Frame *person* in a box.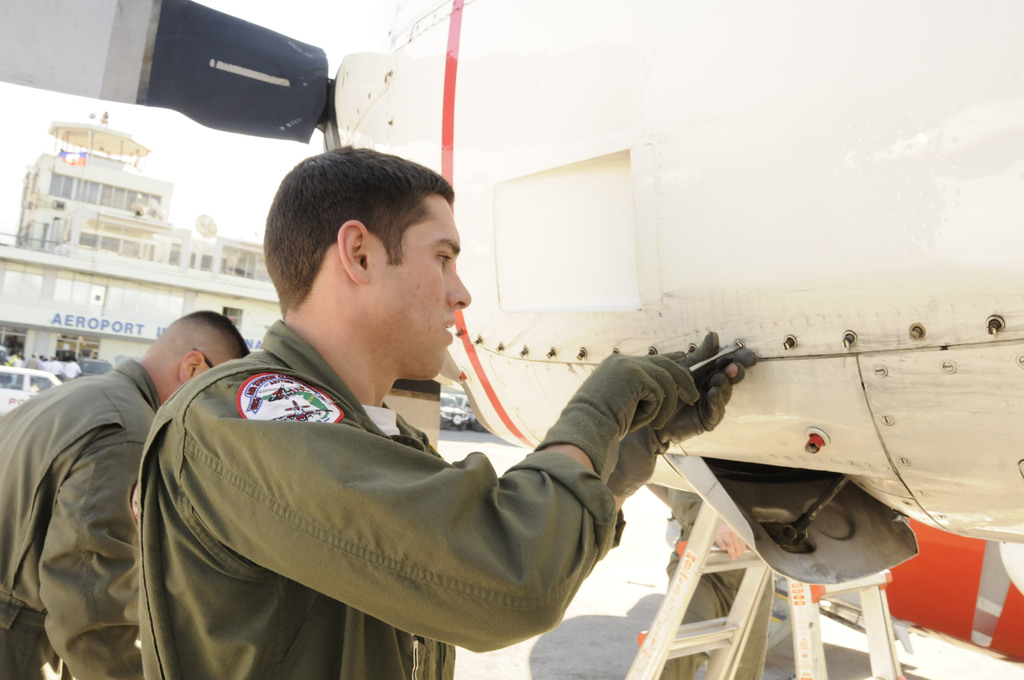
139, 143, 756, 679.
